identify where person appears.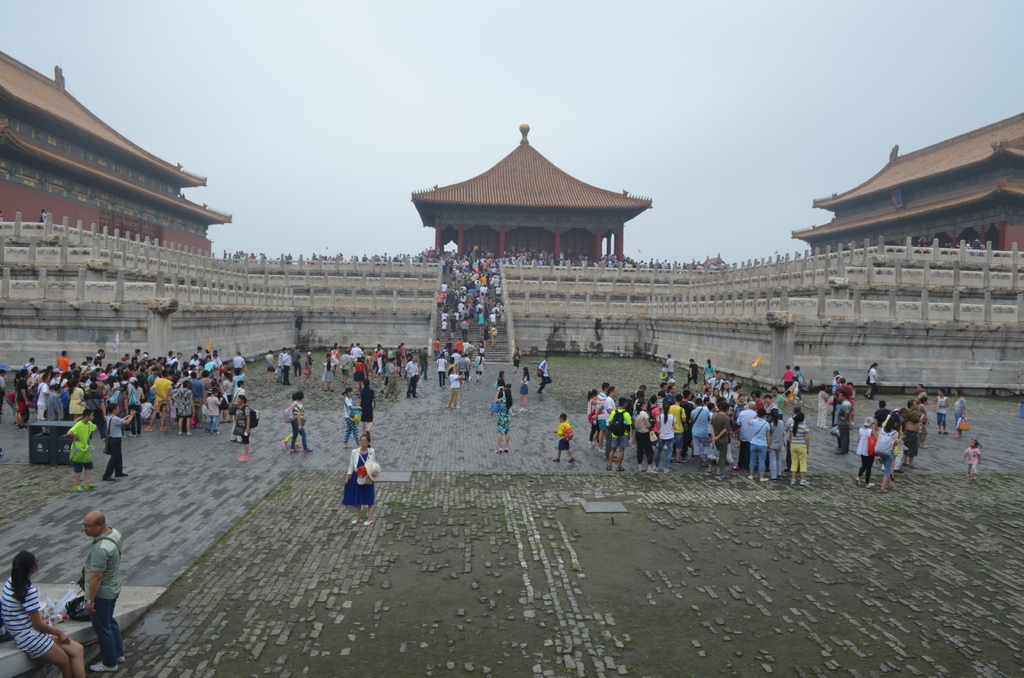
Appears at x1=917, y1=381, x2=929, y2=398.
